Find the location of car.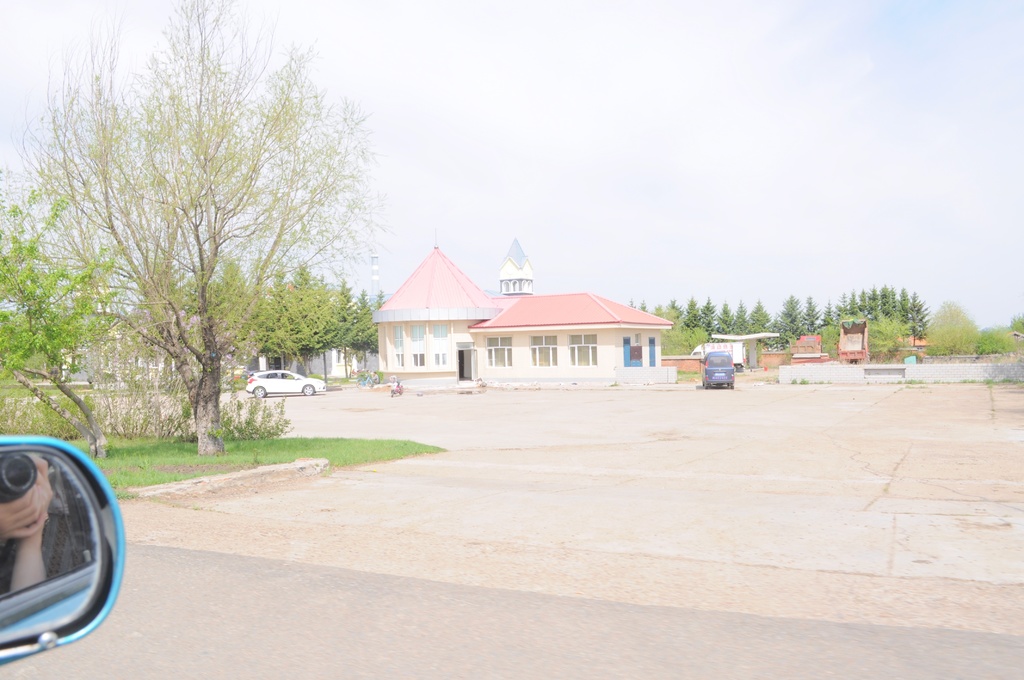
Location: (700,351,734,392).
